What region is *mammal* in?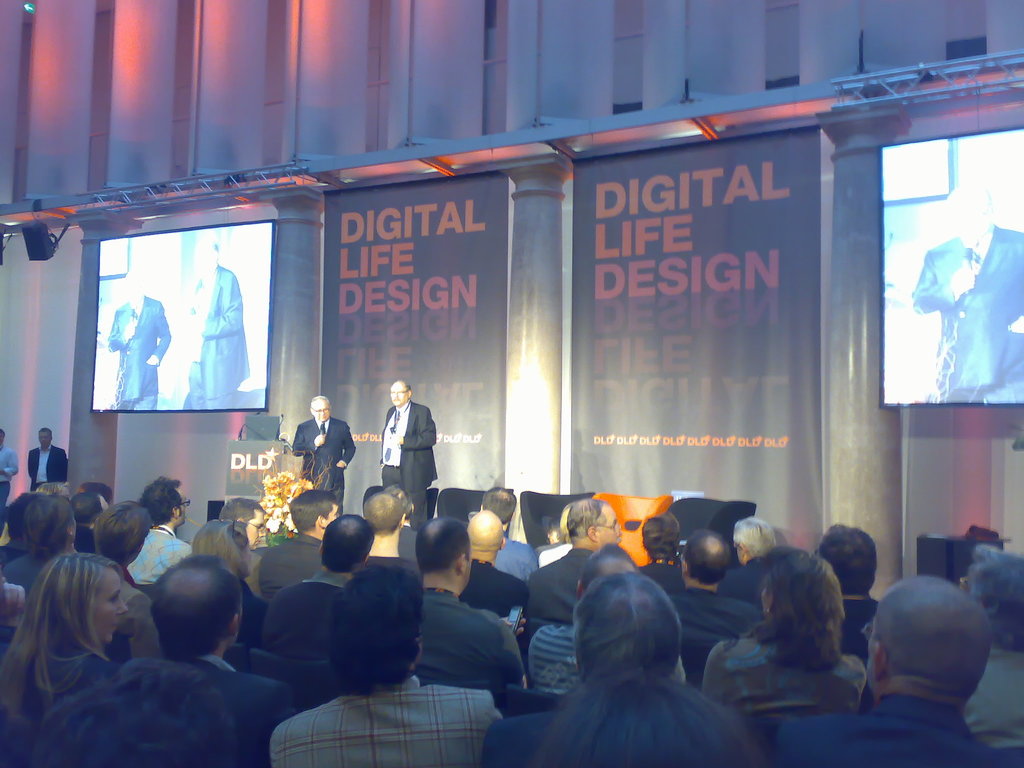
376, 379, 440, 541.
